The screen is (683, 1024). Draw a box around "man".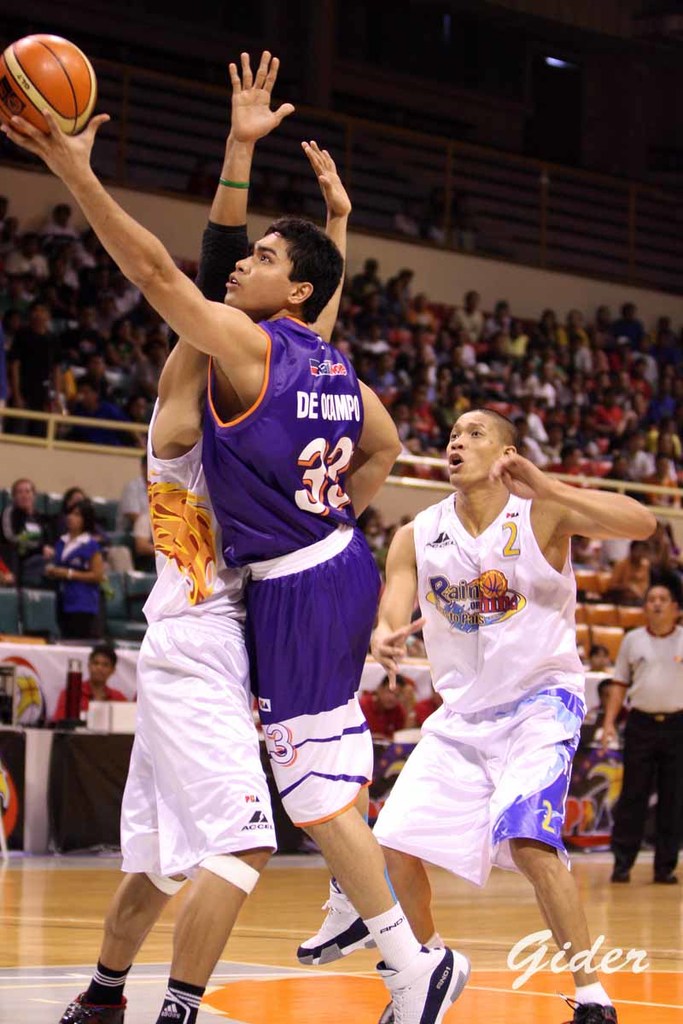
bbox(604, 582, 682, 893).
